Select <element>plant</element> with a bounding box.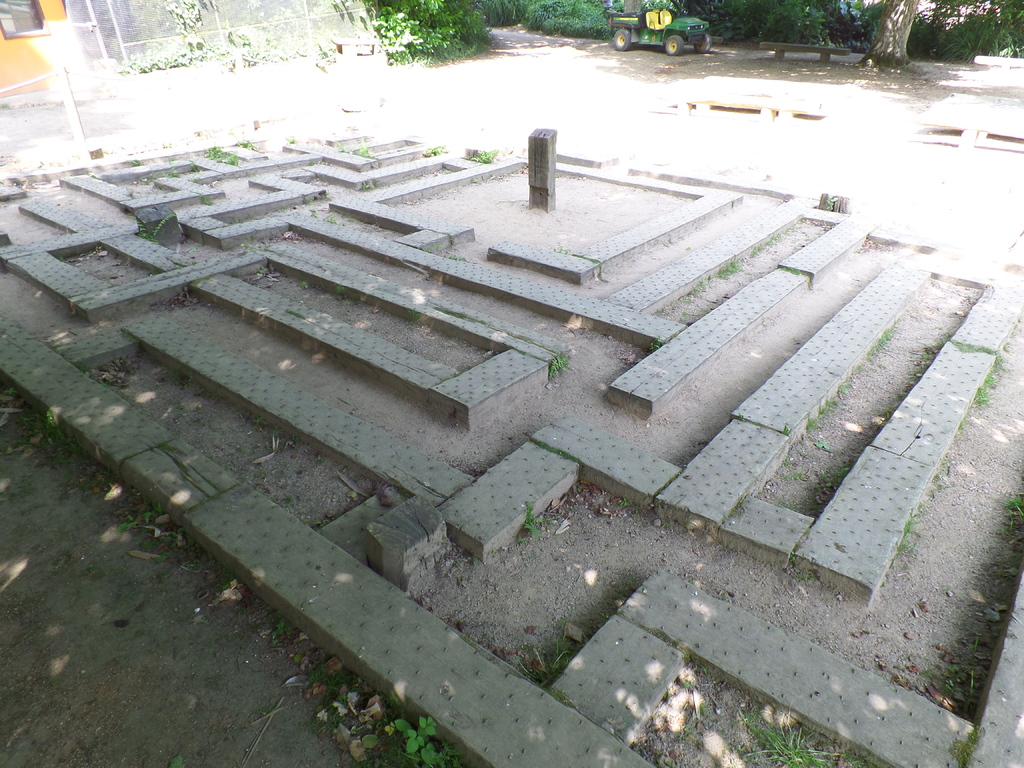
955, 419, 967, 435.
